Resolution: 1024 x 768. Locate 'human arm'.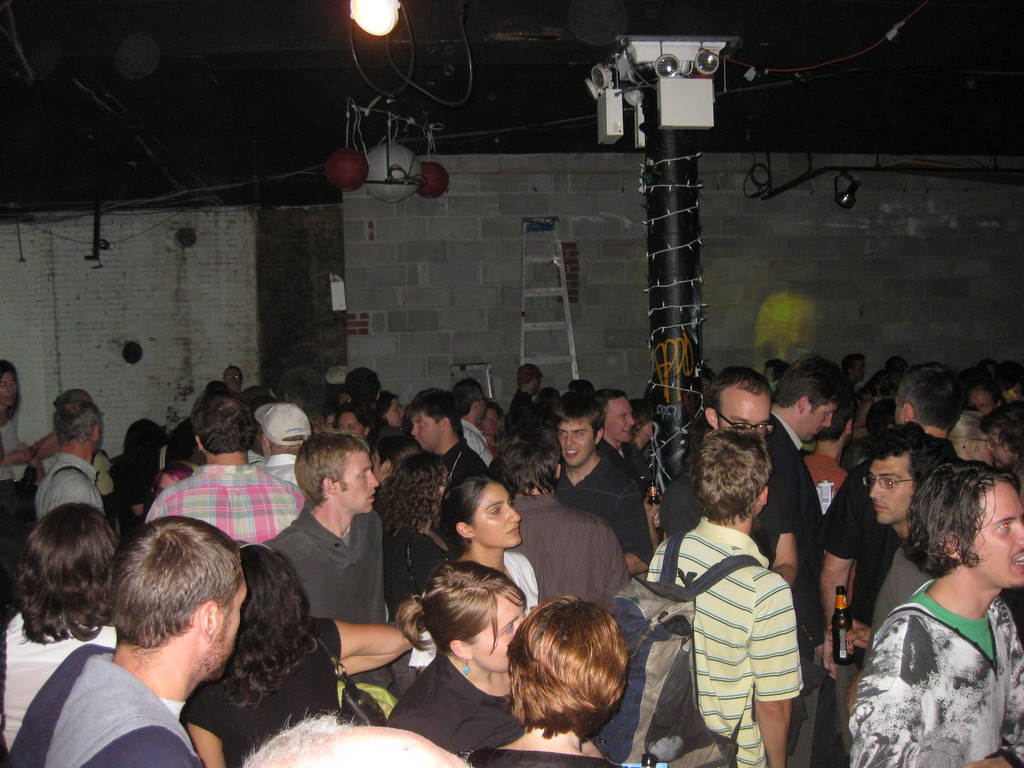
<bbox>998, 638, 1023, 767</bbox>.
